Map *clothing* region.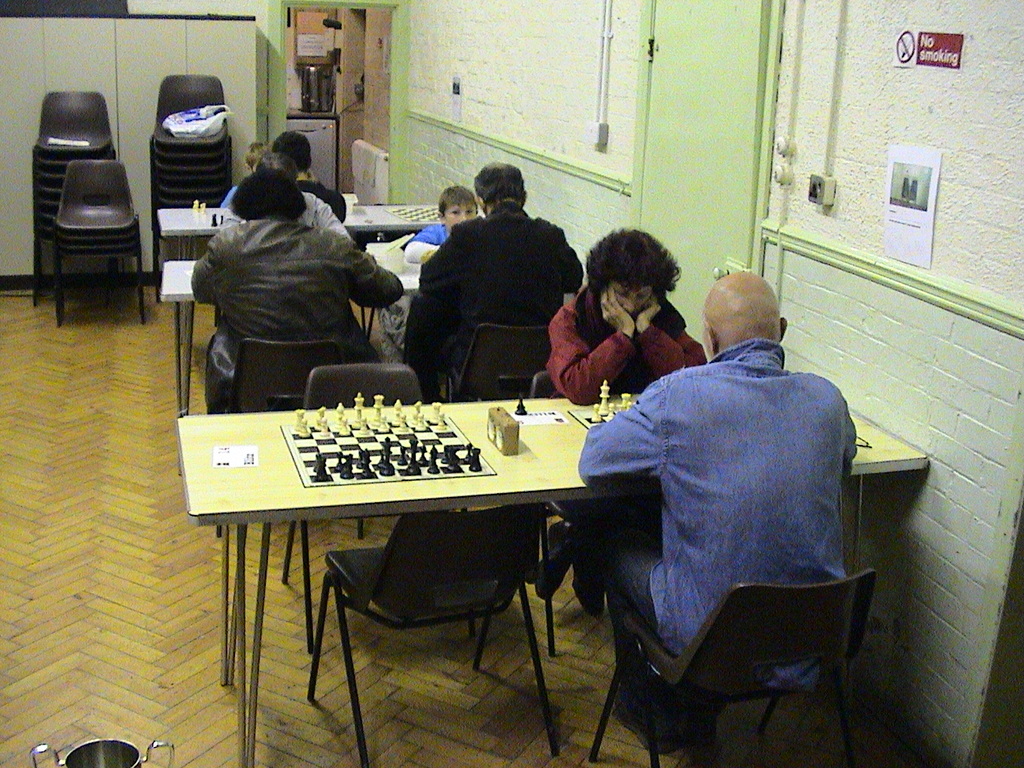
Mapped to l=407, t=218, r=453, b=268.
